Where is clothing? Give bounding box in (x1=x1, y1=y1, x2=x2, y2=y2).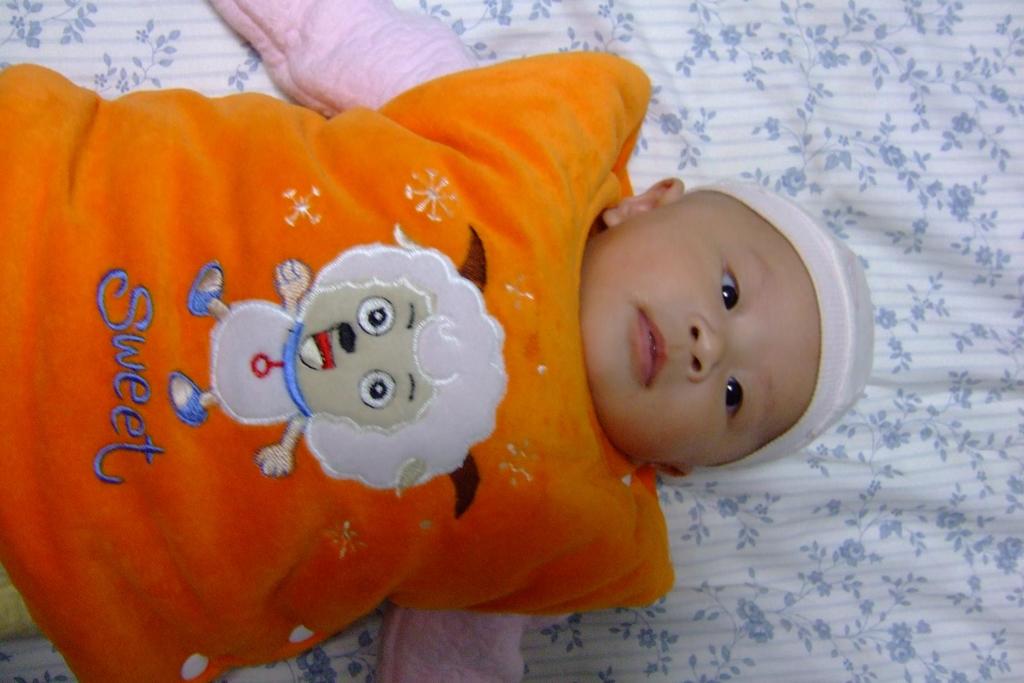
(x1=208, y1=298, x2=308, y2=426).
